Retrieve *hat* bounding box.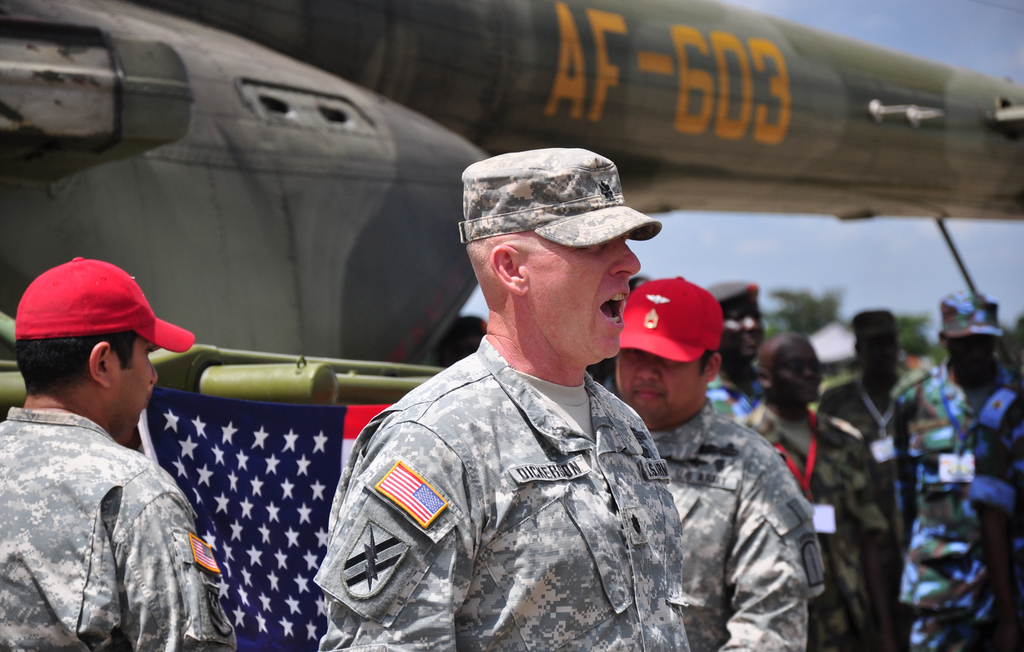
Bounding box: l=456, t=143, r=661, b=247.
